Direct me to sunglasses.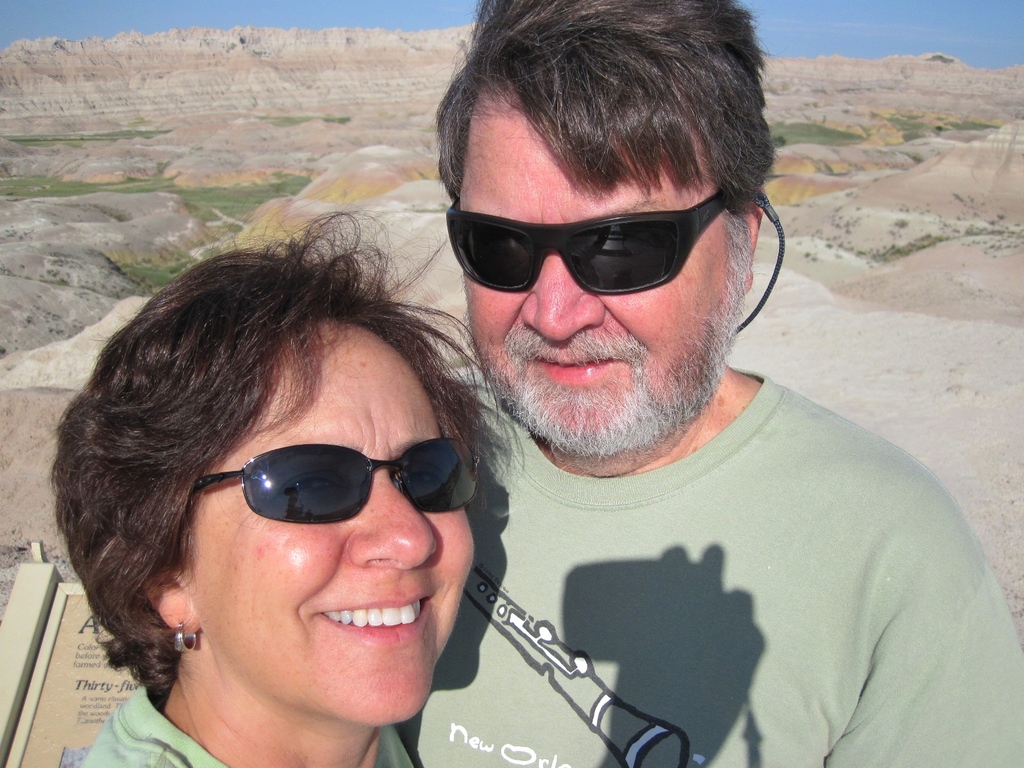
Direction: Rect(190, 442, 477, 524).
